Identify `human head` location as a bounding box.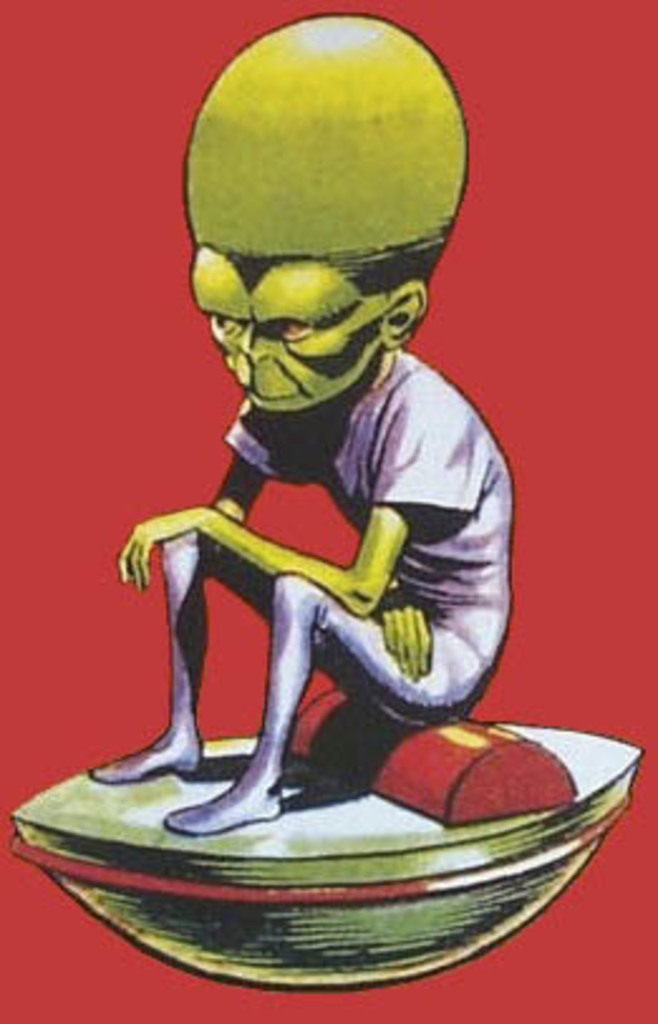
[197,18,466,411].
